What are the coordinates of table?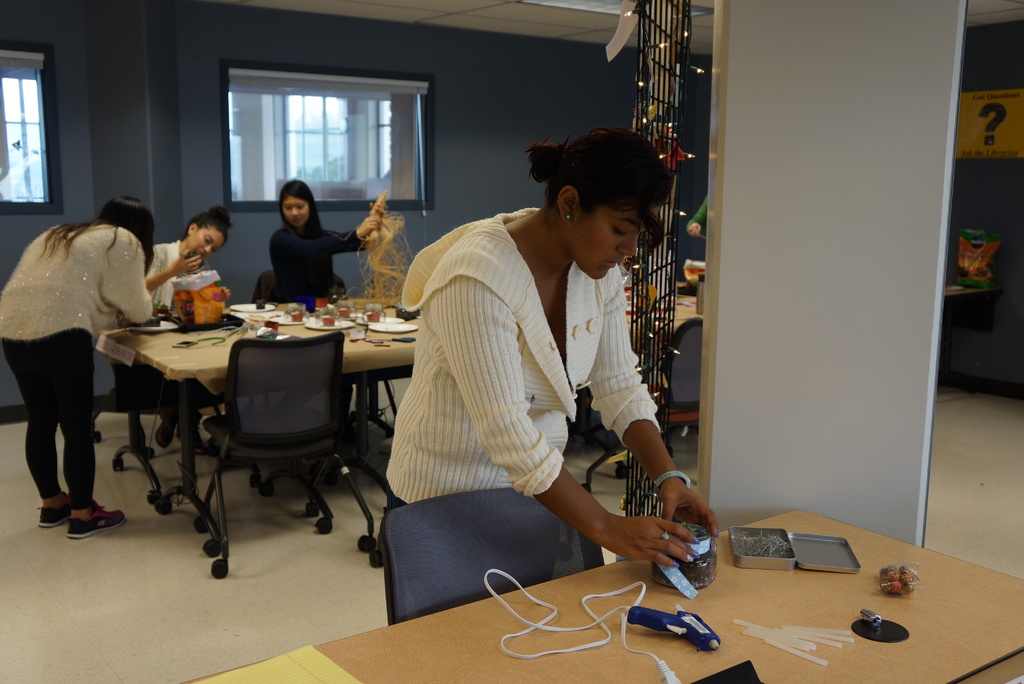
crop(88, 304, 415, 553).
